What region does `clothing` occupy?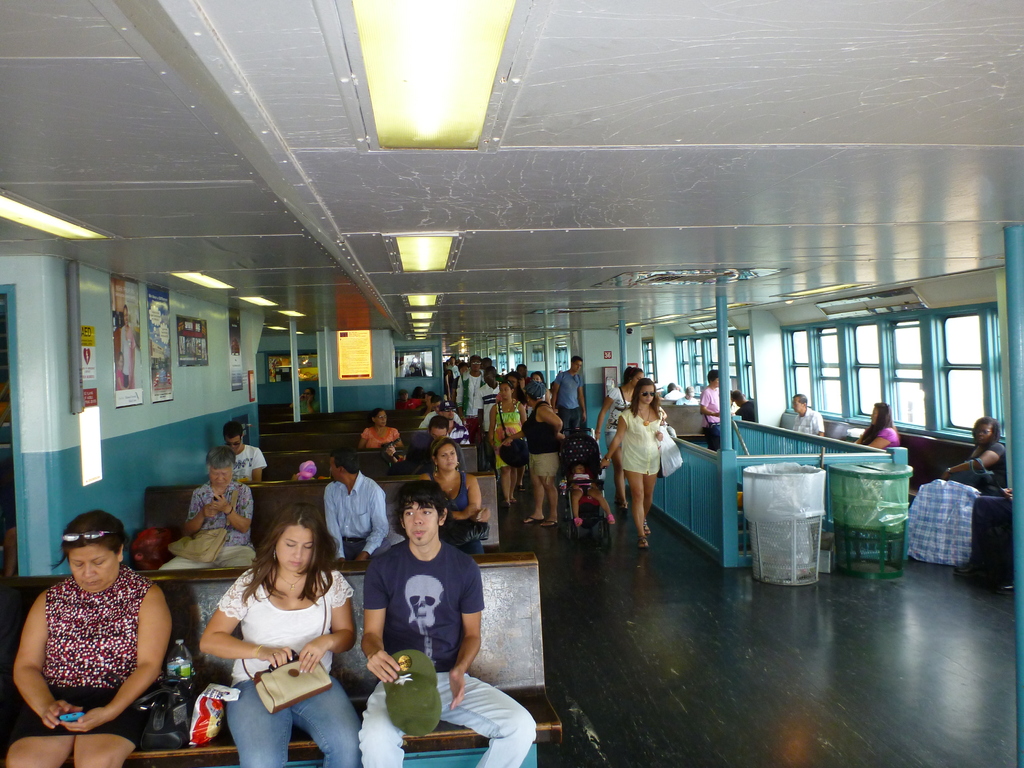
163:477:250:576.
